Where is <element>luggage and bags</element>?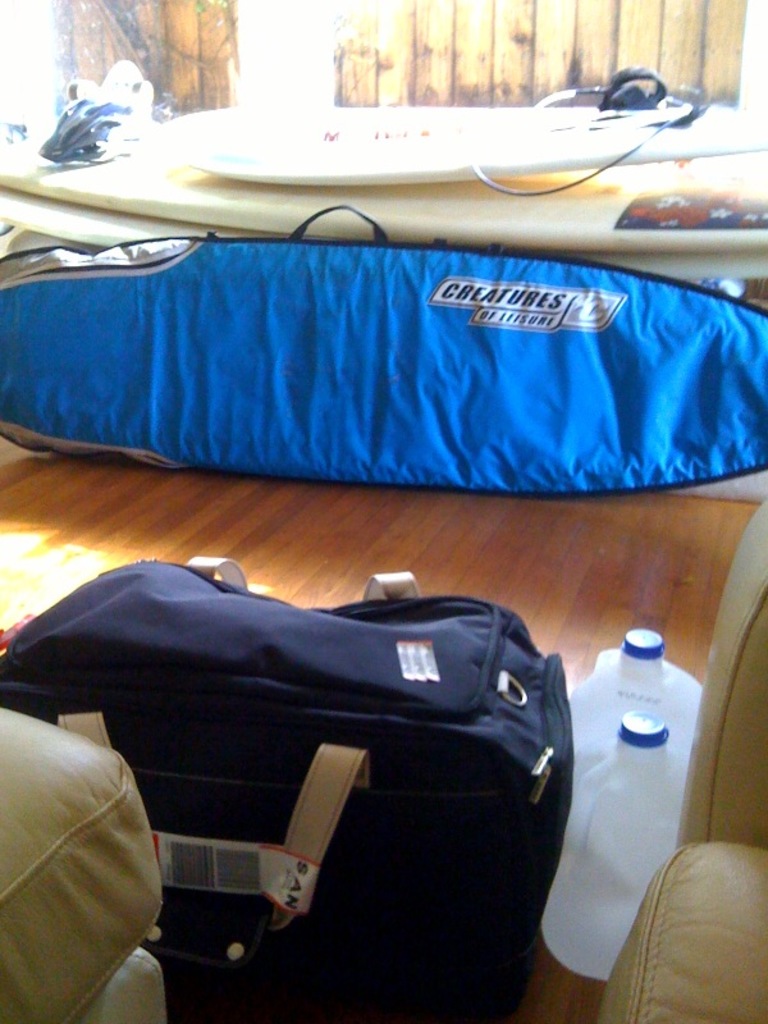
Rect(49, 572, 605, 1005).
